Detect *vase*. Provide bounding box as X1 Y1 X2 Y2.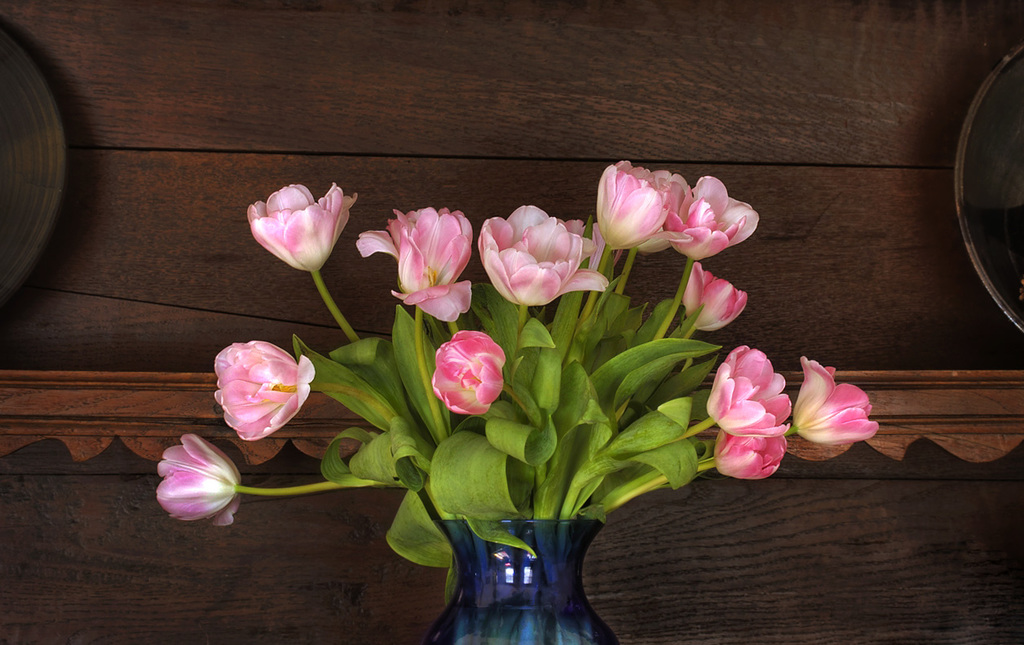
426 519 620 644.
